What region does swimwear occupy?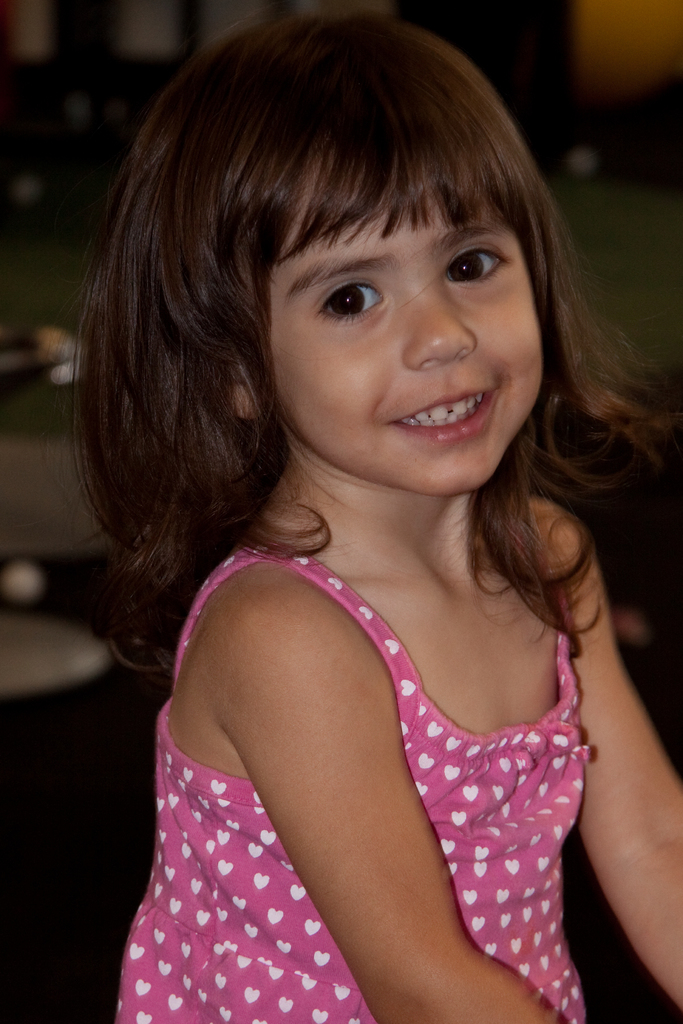
<bbox>110, 543, 602, 1023</bbox>.
